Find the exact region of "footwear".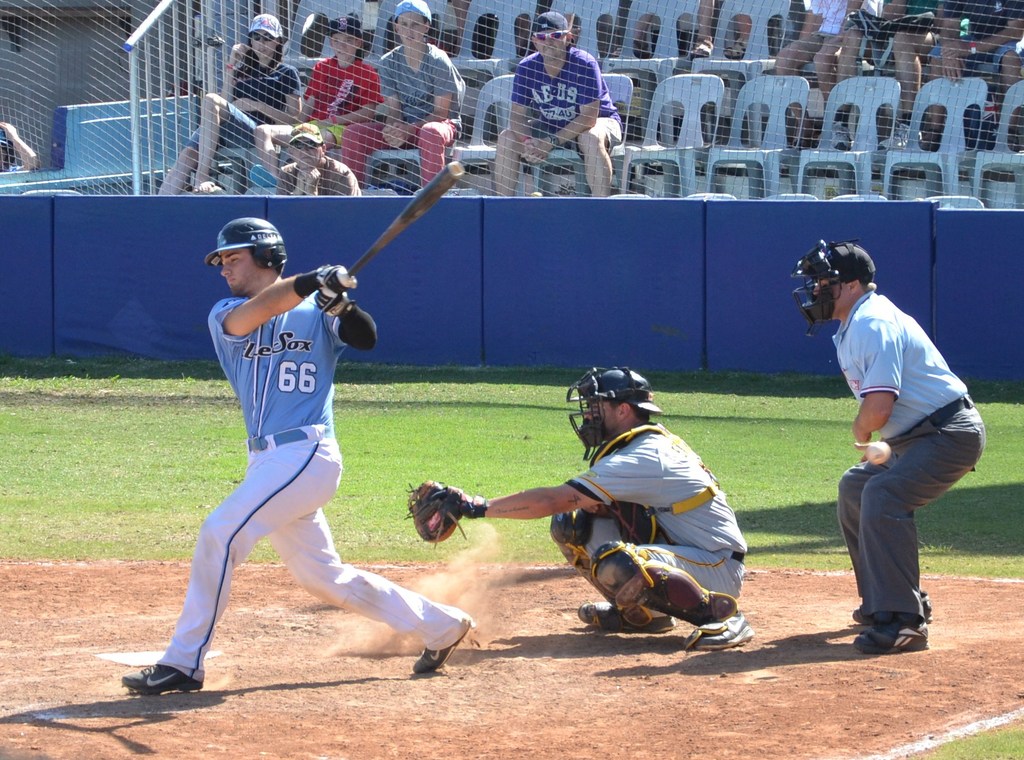
Exact region: 851/585/941/629.
